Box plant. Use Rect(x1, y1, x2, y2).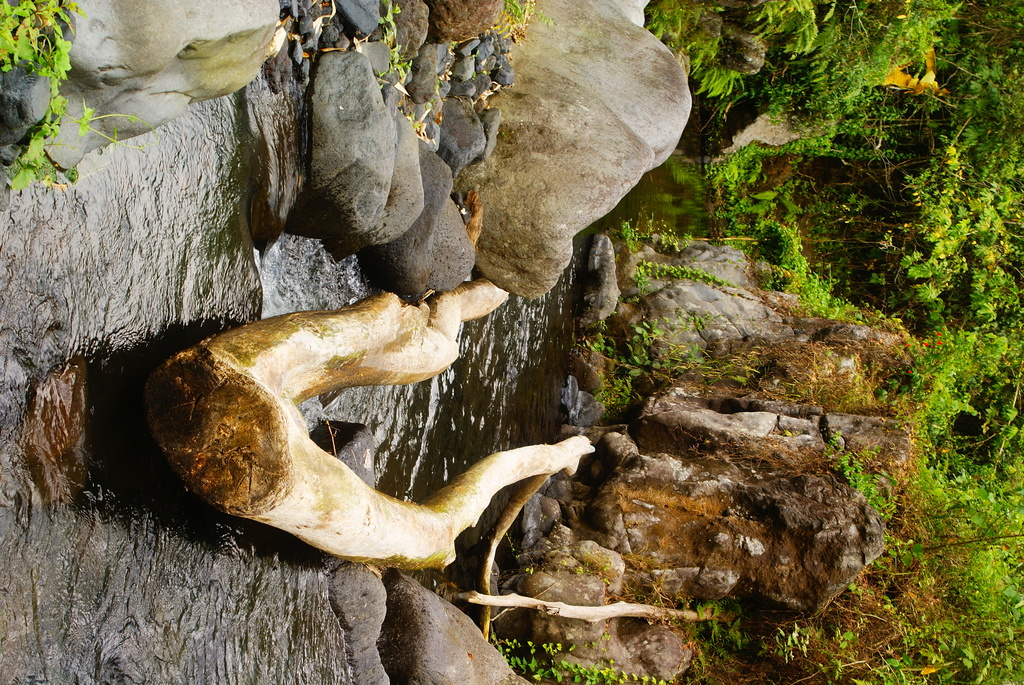
Rect(381, 0, 409, 34).
